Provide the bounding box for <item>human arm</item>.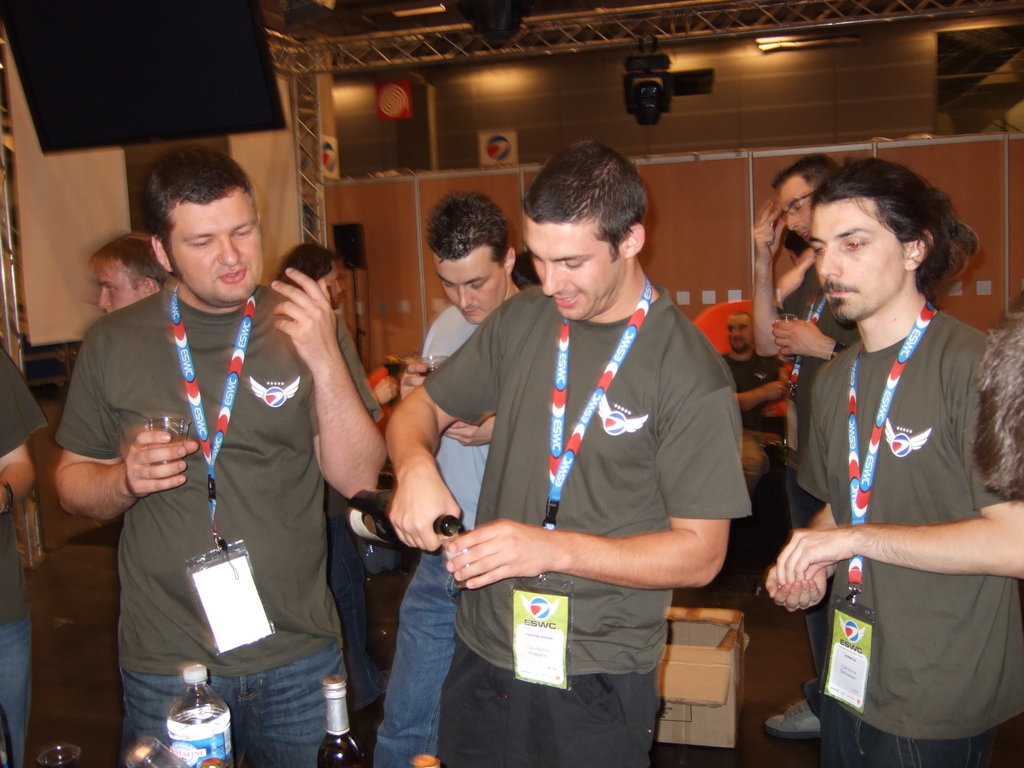
locate(750, 200, 790, 361).
